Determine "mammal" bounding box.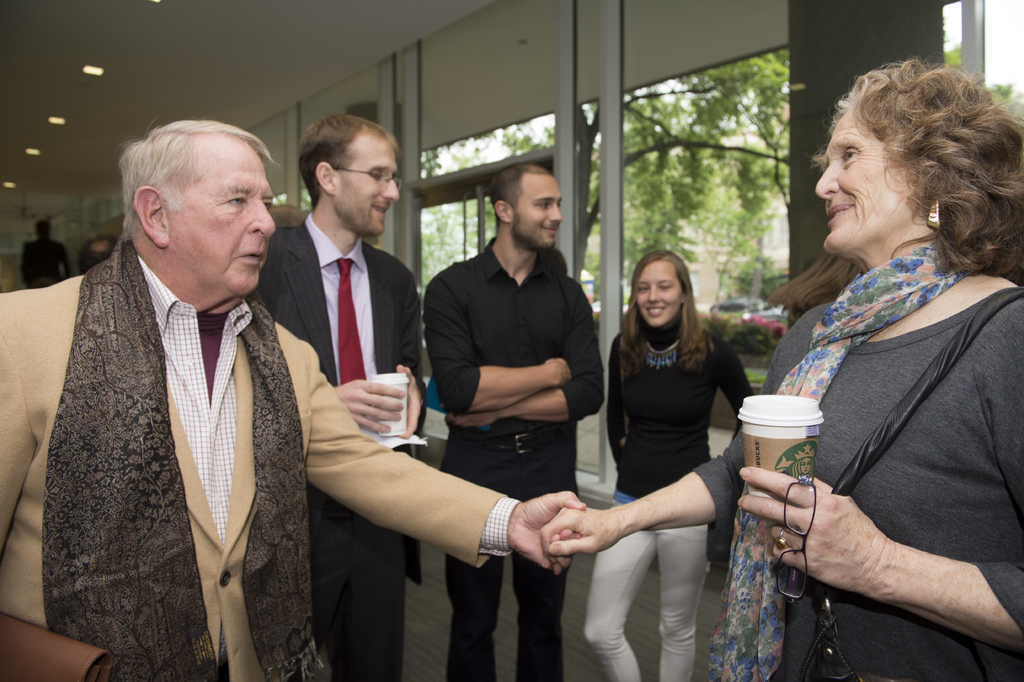
Determined: bbox=[419, 161, 607, 681].
